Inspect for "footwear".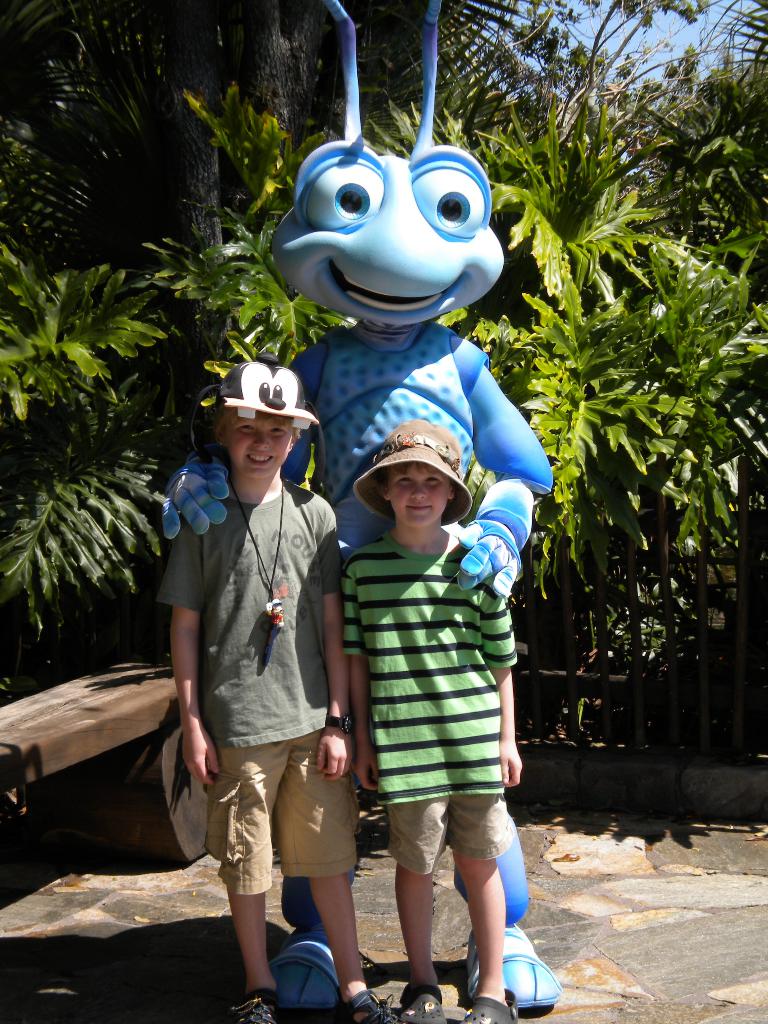
Inspection: {"left": 461, "top": 986, "right": 519, "bottom": 1023}.
